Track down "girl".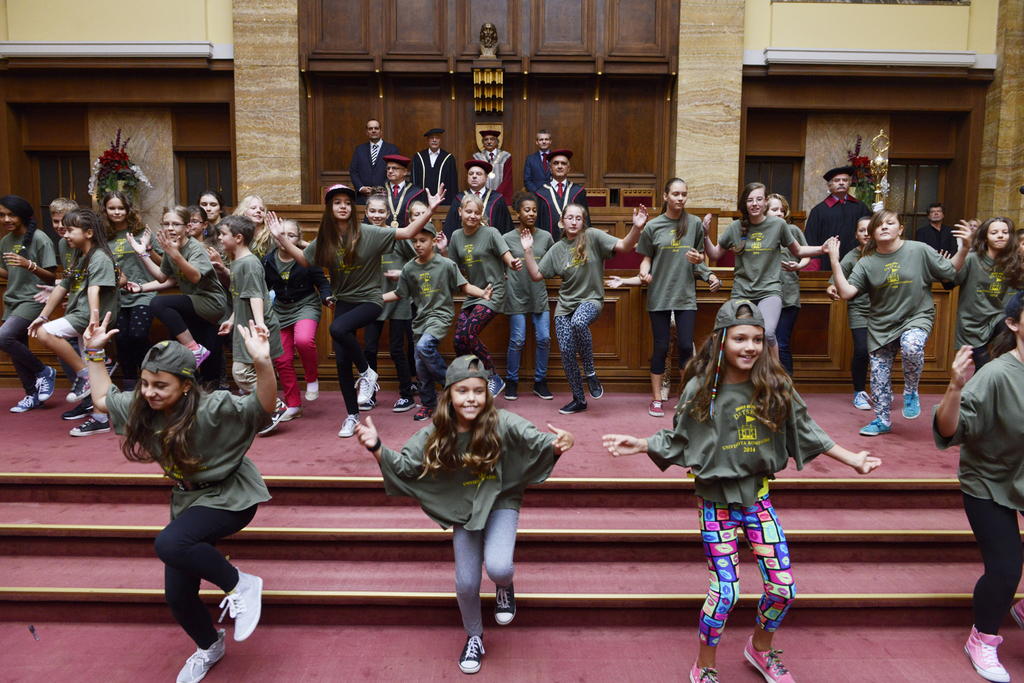
Tracked to (134,204,227,375).
